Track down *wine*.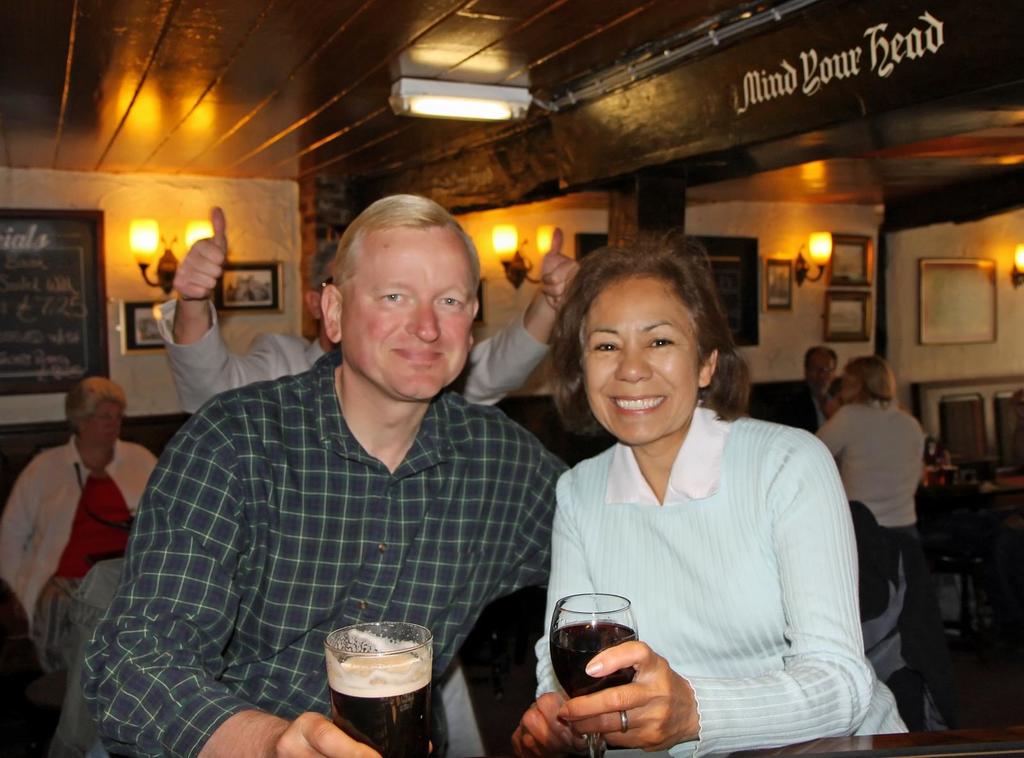
Tracked to box=[539, 607, 657, 716].
